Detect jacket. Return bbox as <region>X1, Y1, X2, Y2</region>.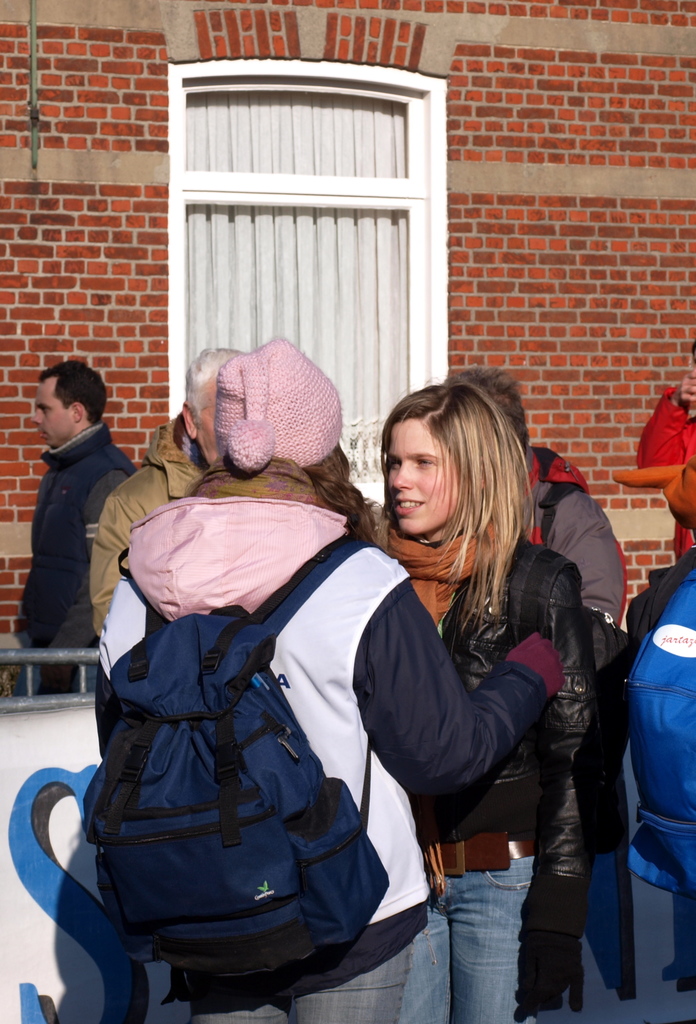
<region>513, 450, 640, 678</region>.
